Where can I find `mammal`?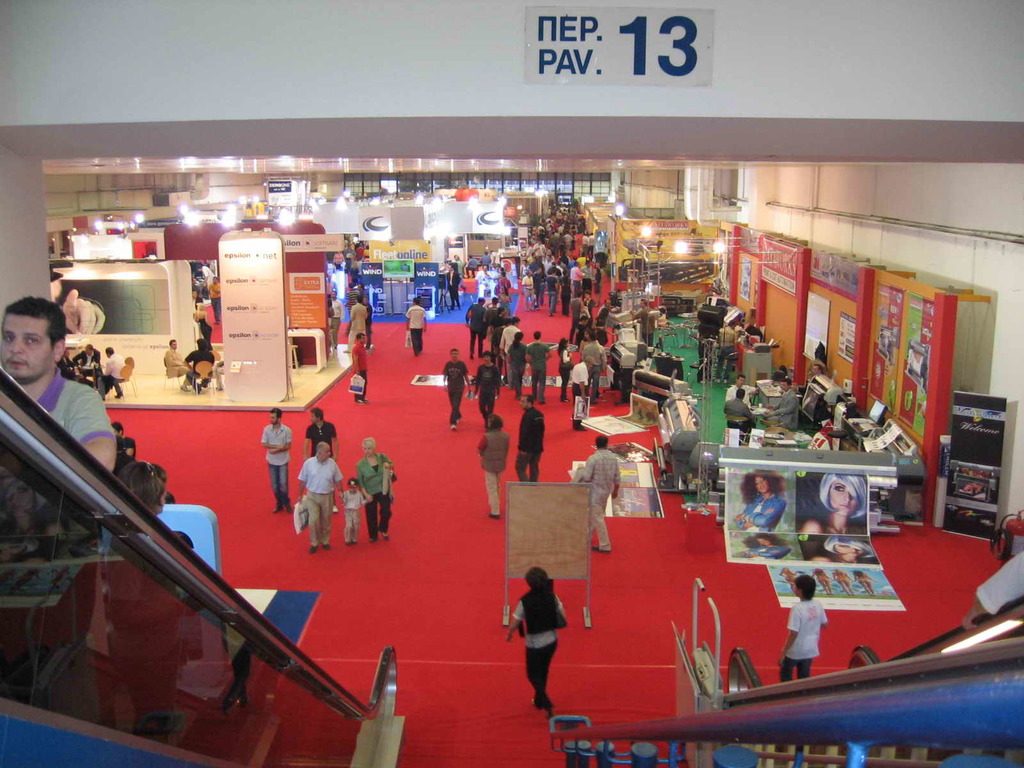
You can find it at bbox=(205, 260, 214, 275).
